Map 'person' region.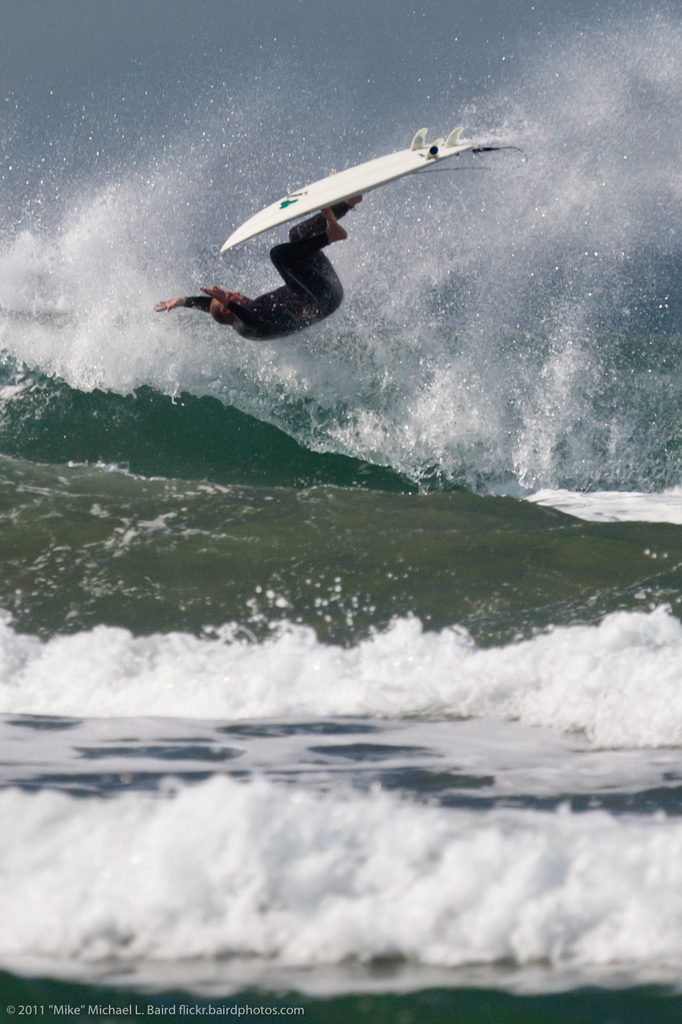
Mapped to box(155, 164, 360, 342).
